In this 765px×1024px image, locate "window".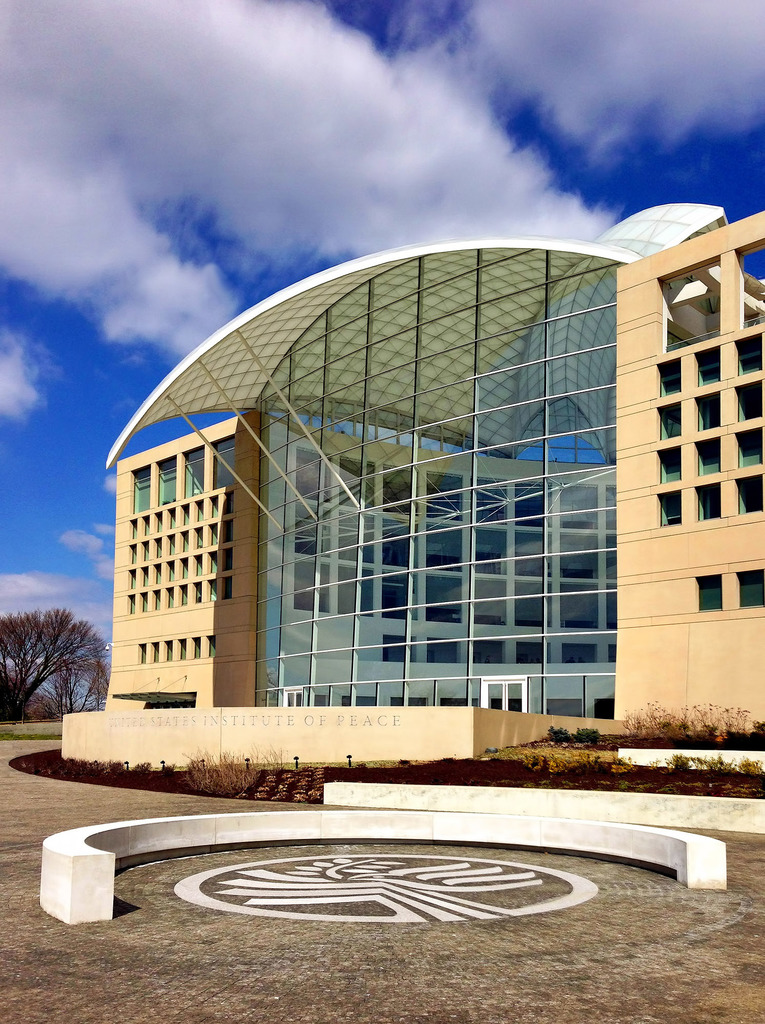
Bounding box: BBox(181, 507, 188, 528).
